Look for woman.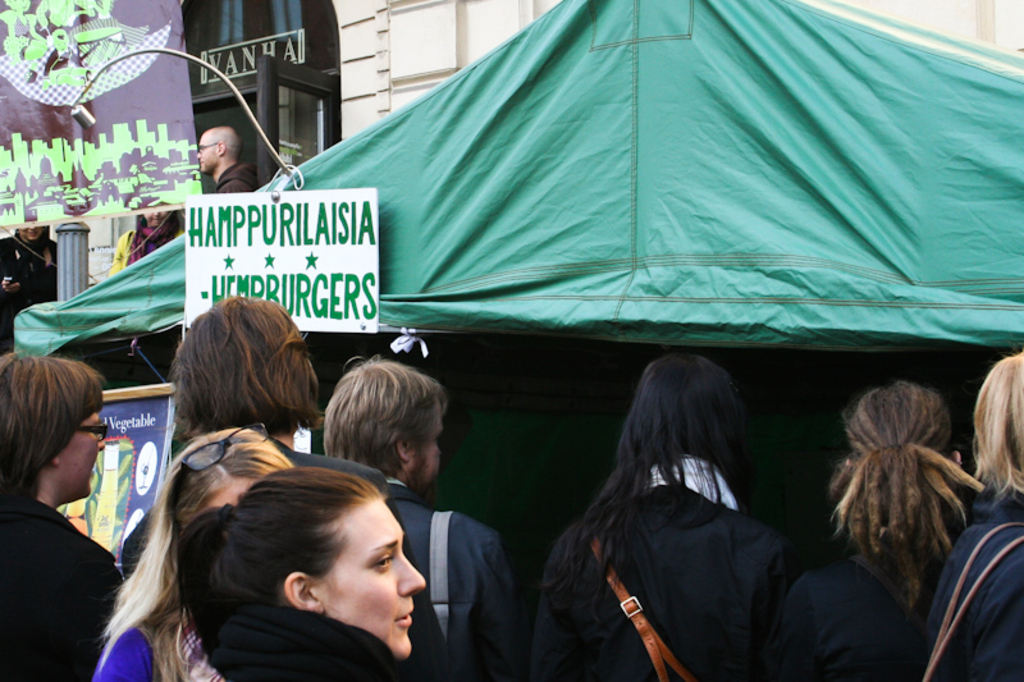
Found: bbox=[0, 349, 127, 681].
